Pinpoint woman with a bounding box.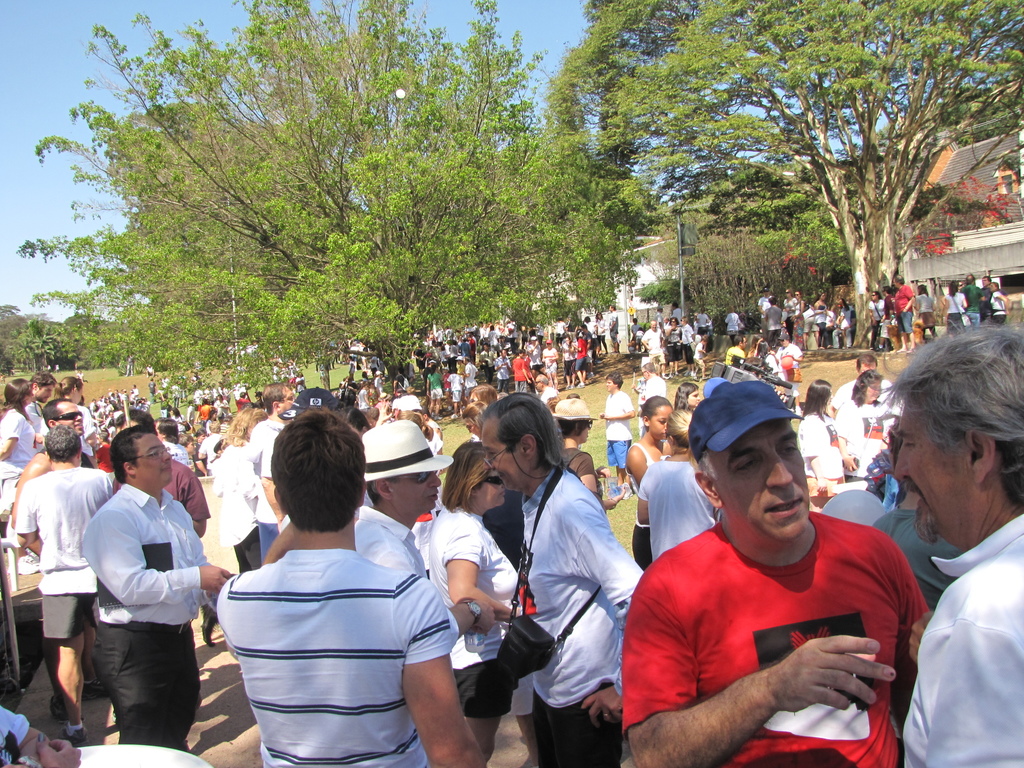
select_region(829, 371, 902, 491).
